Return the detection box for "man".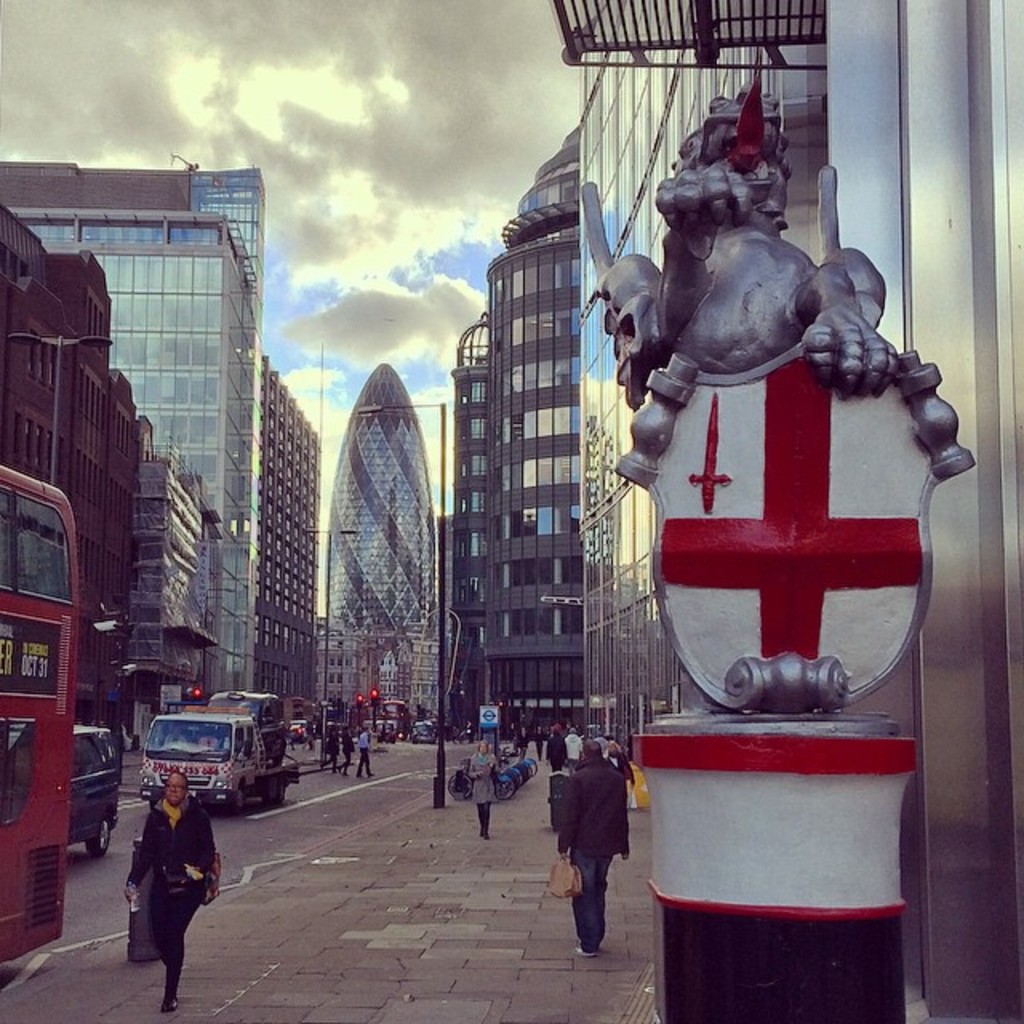
546/725/568/773.
